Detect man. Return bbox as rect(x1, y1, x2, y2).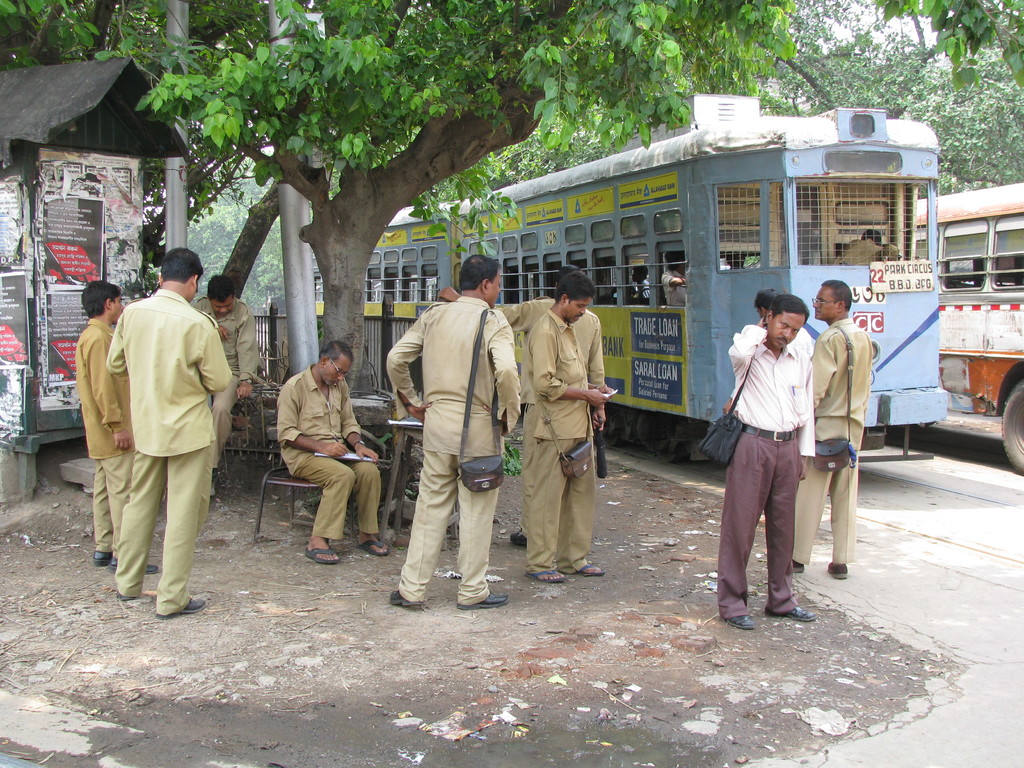
rect(714, 281, 827, 630).
